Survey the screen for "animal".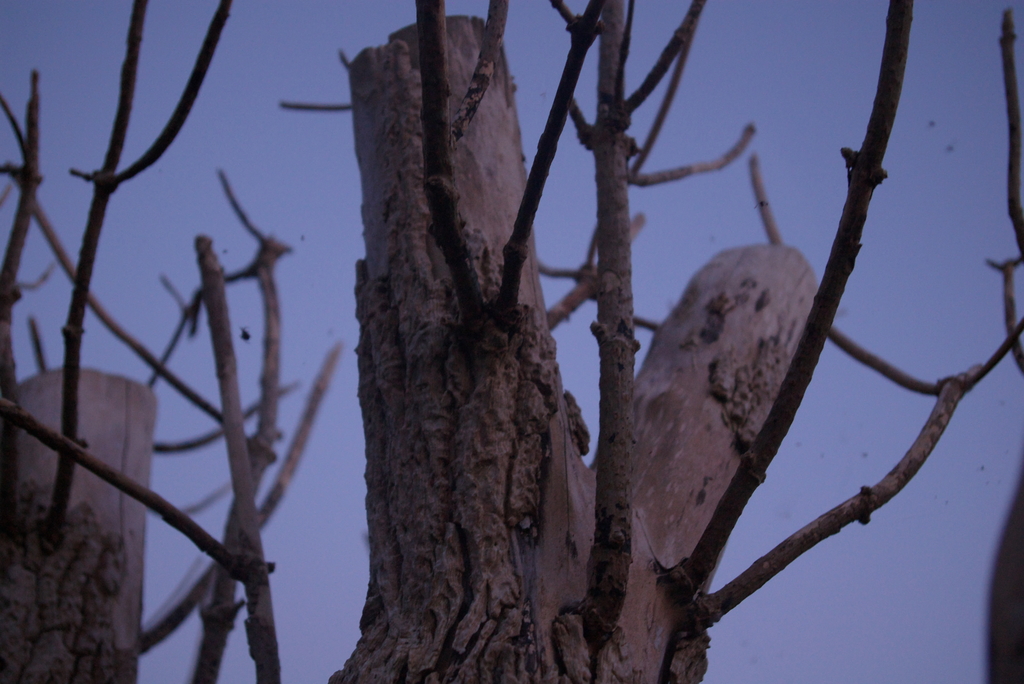
Survey found: box=[239, 326, 250, 339].
